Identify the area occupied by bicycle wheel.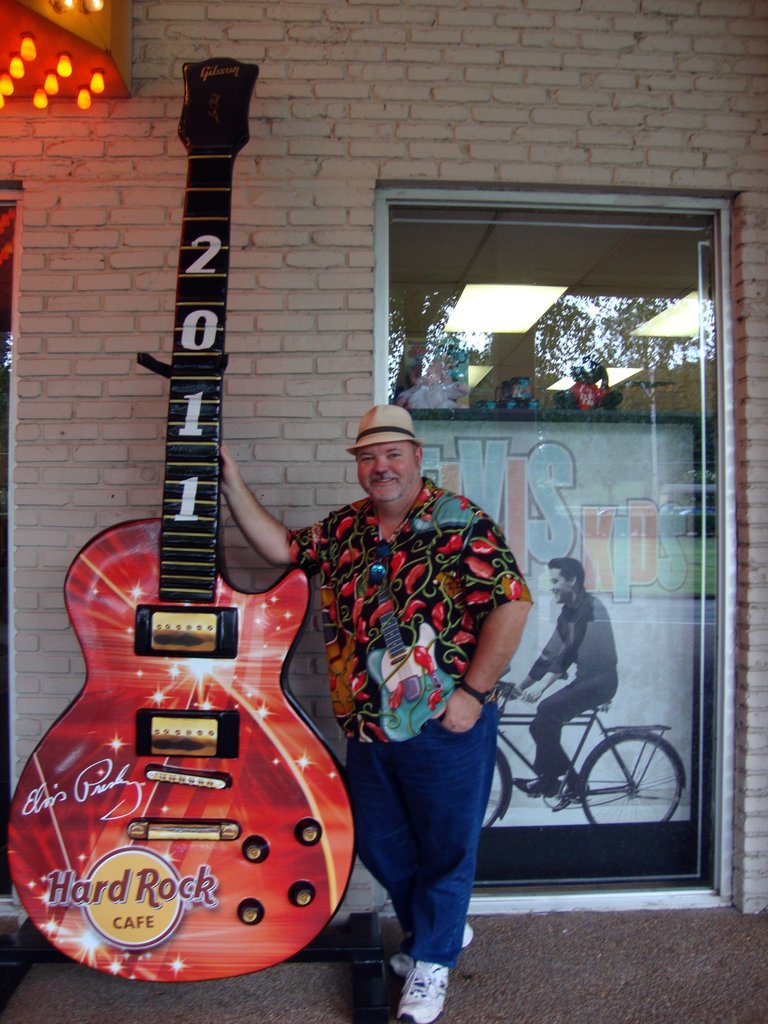
Area: (587, 727, 693, 852).
